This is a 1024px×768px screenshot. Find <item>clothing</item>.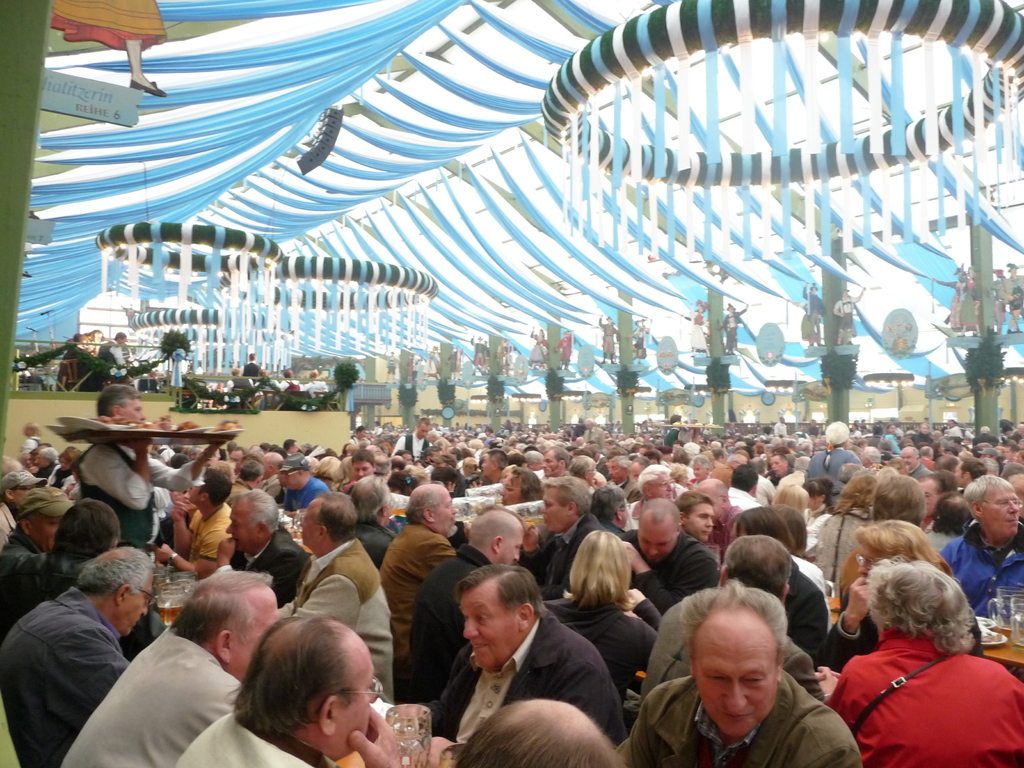
Bounding box: 227:530:317:588.
